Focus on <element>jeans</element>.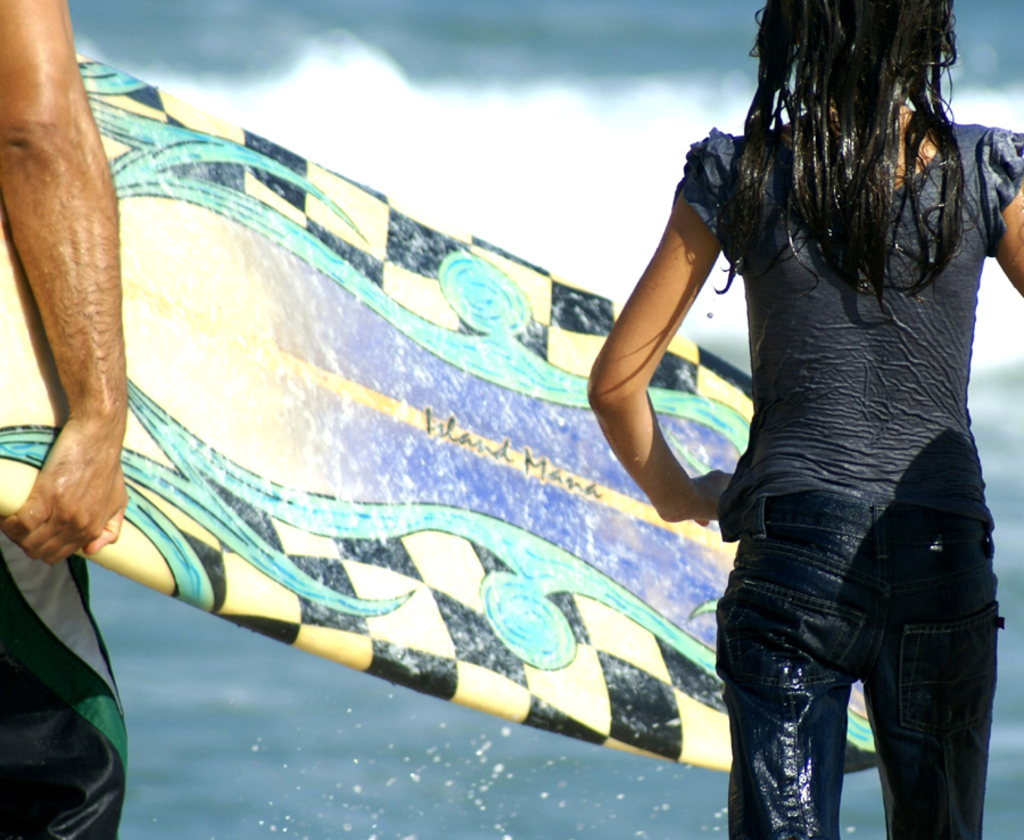
Focused at 700/496/1002/839.
